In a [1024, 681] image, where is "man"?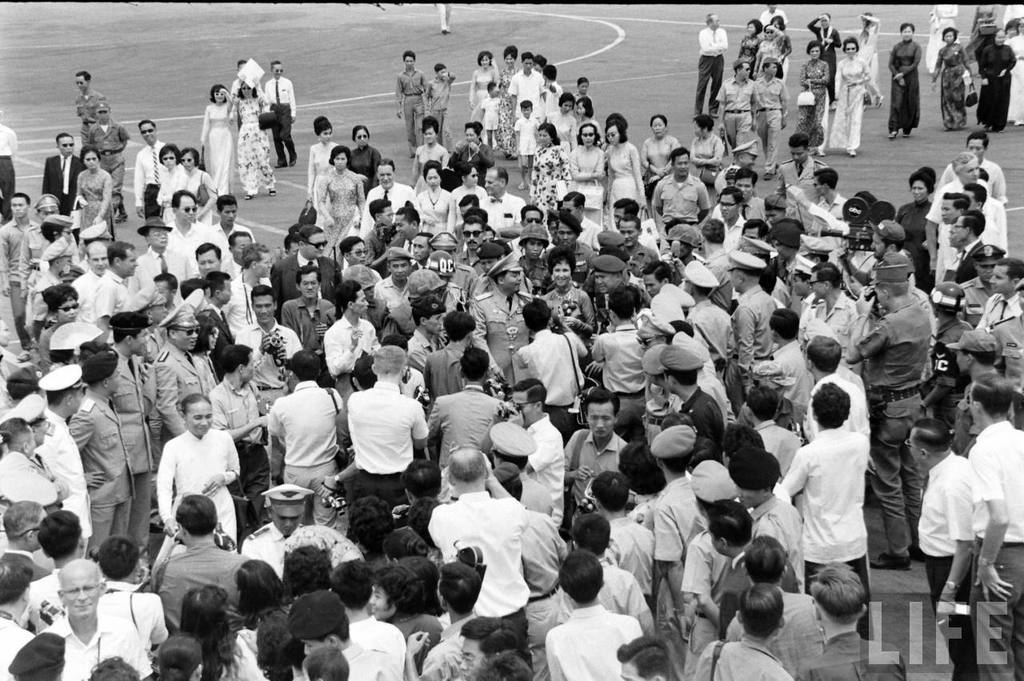
<region>91, 102, 131, 219</region>.
